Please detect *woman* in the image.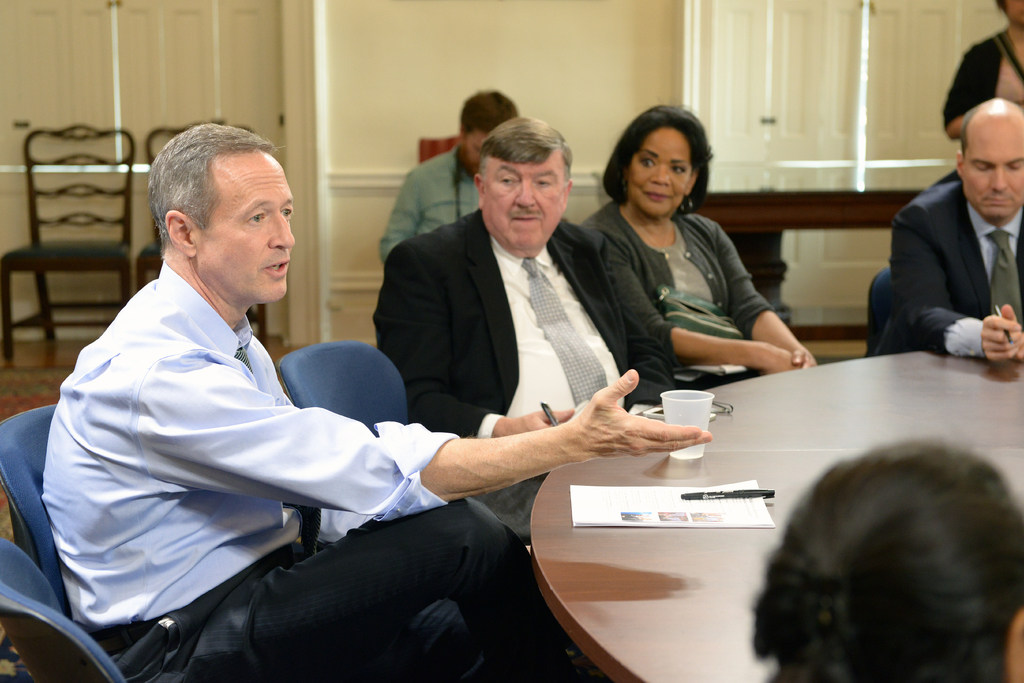
rect(579, 101, 820, 387).
